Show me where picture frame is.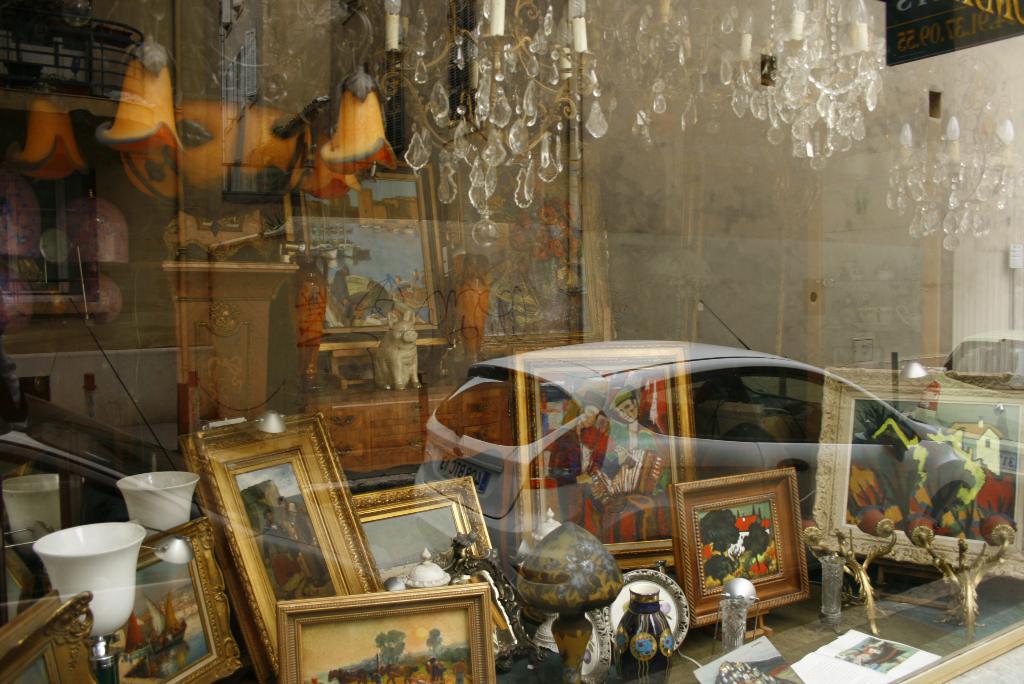
picture frame is at x1=177, y1=407, x2=409, y2=683.
